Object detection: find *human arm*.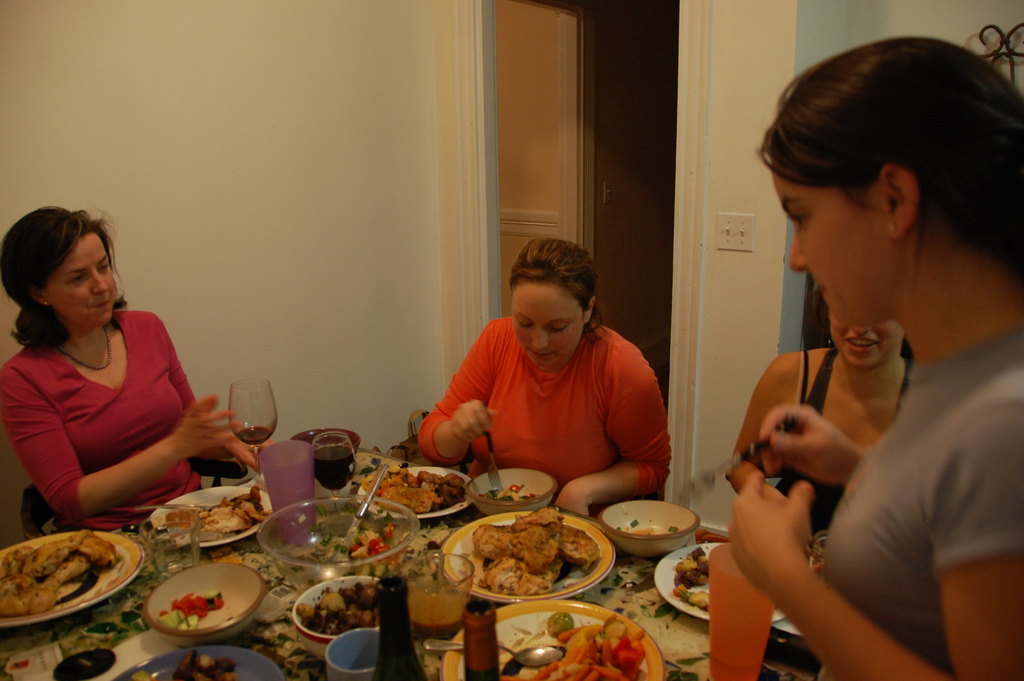
box(544, 352, 676, 528).
